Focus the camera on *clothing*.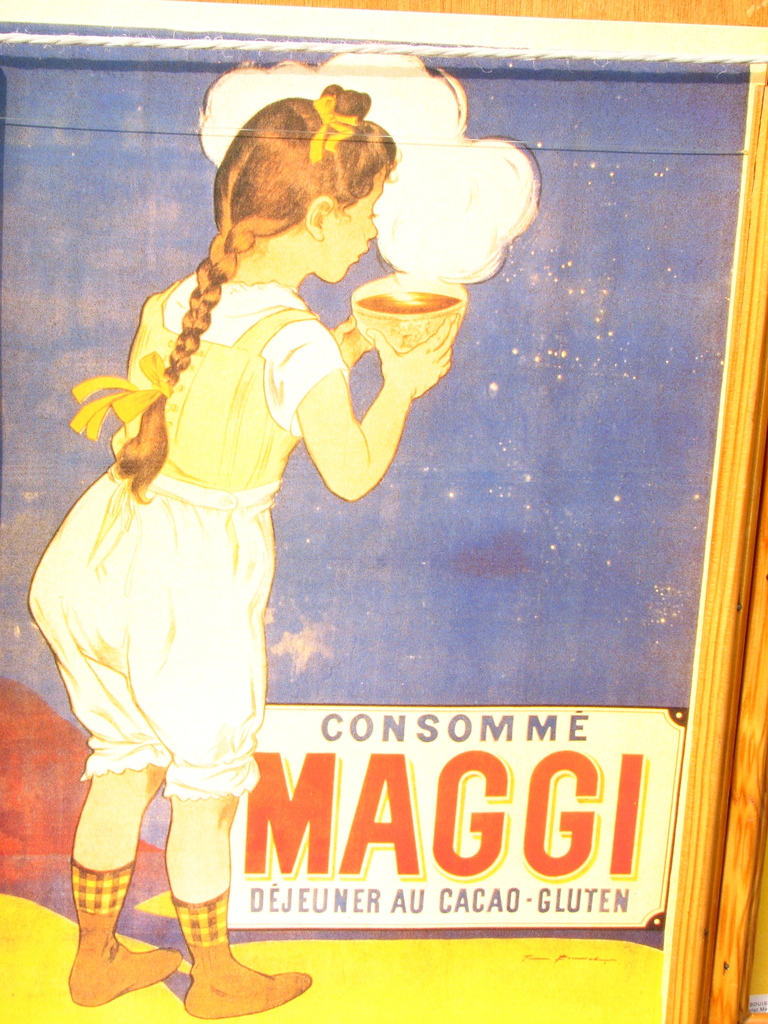
Focus region: x1=29, y1=279, x2=349, y2=799.
